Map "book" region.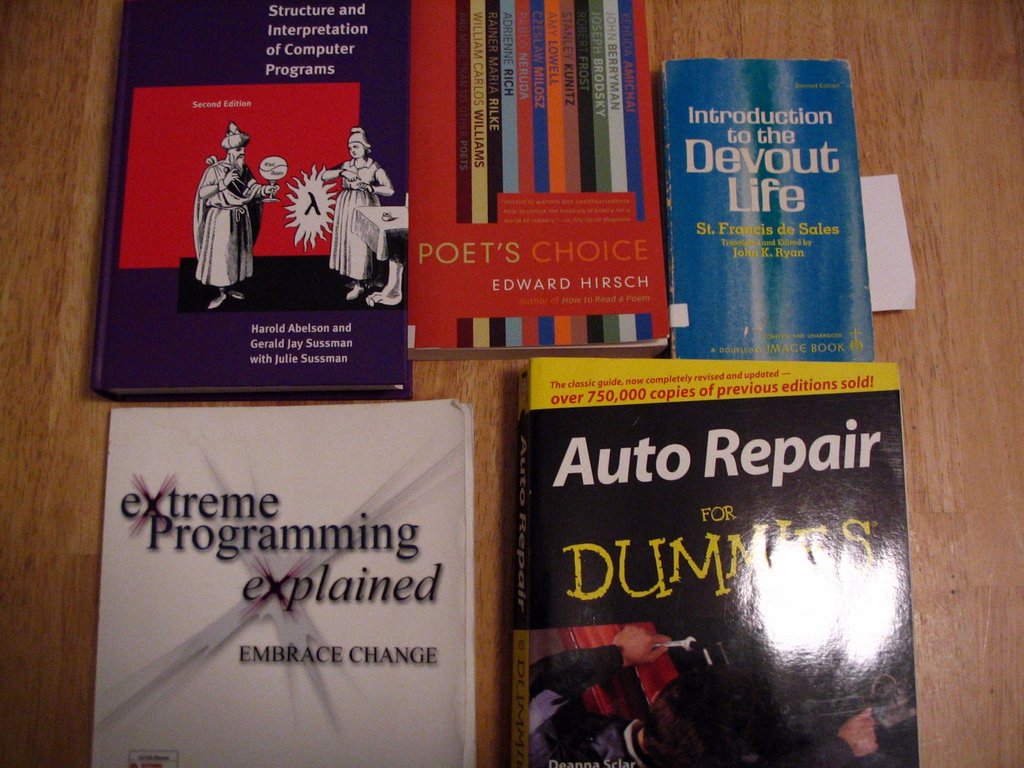
Mapped to BBox(102, 399, 479, 767).
